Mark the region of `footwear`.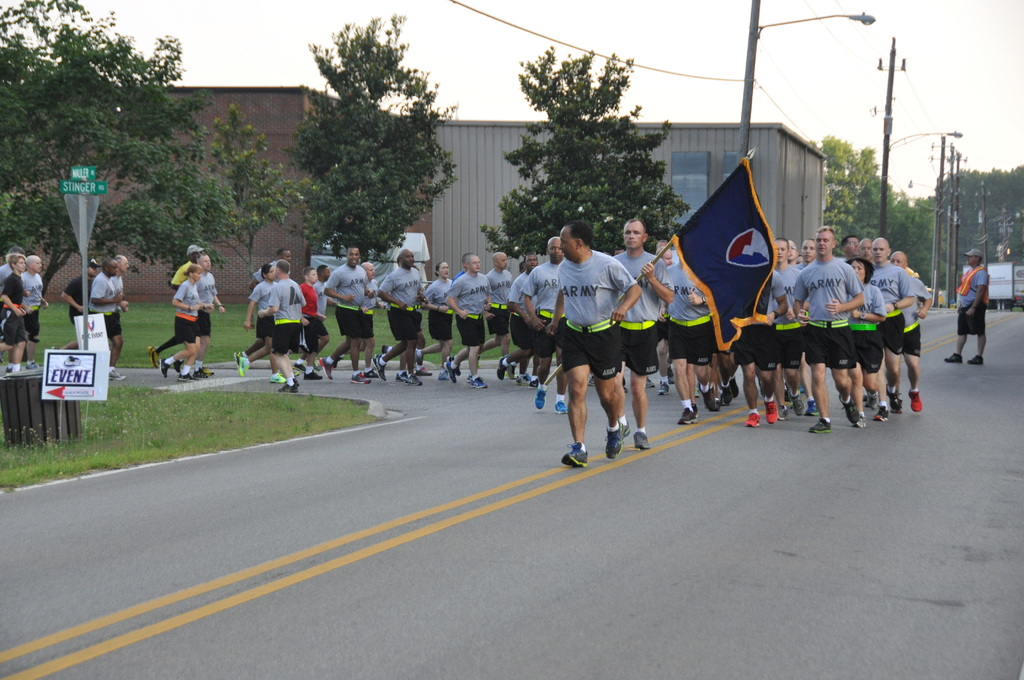
Region: region(470, 375, 488, 390).
